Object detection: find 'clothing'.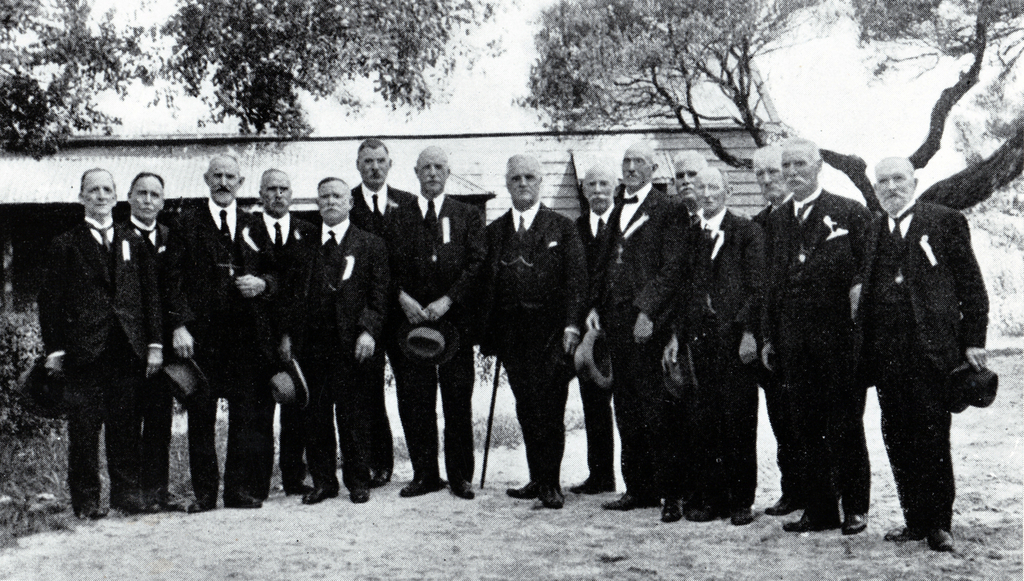
BBox(35, 221, 164, 509).
